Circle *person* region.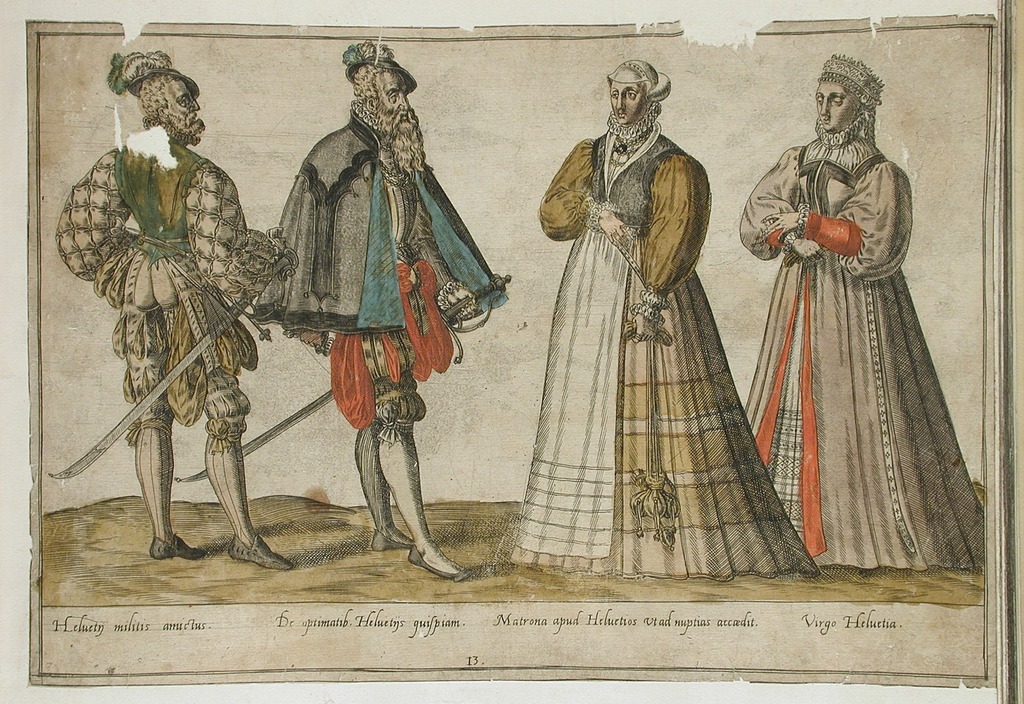
Region: 504 61 819 581.
